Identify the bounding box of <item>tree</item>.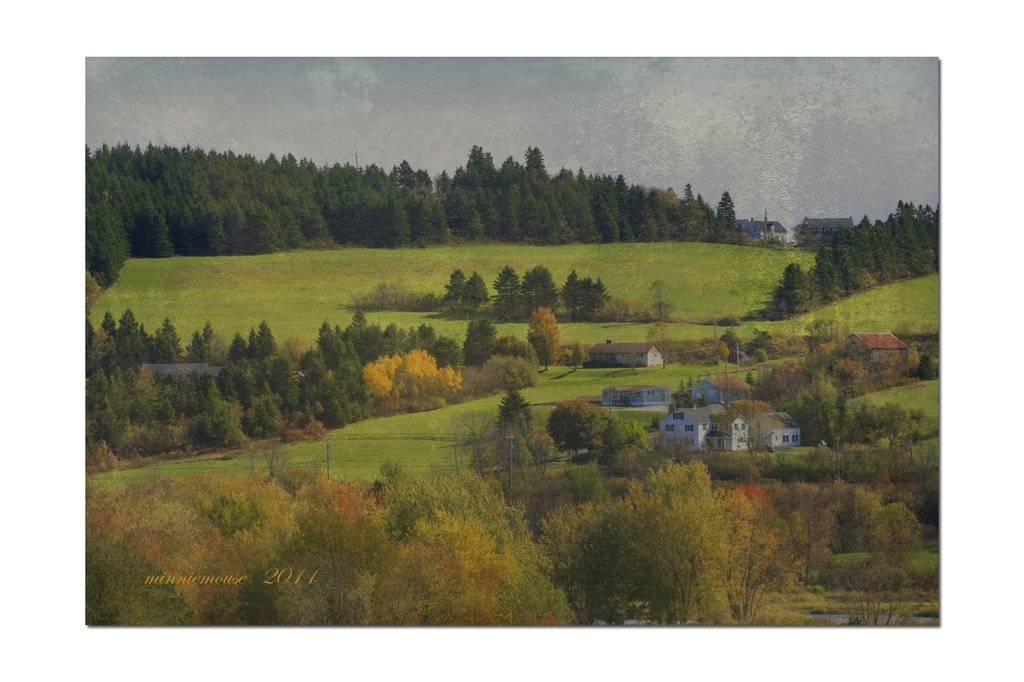
486, 374, 542, 477.
